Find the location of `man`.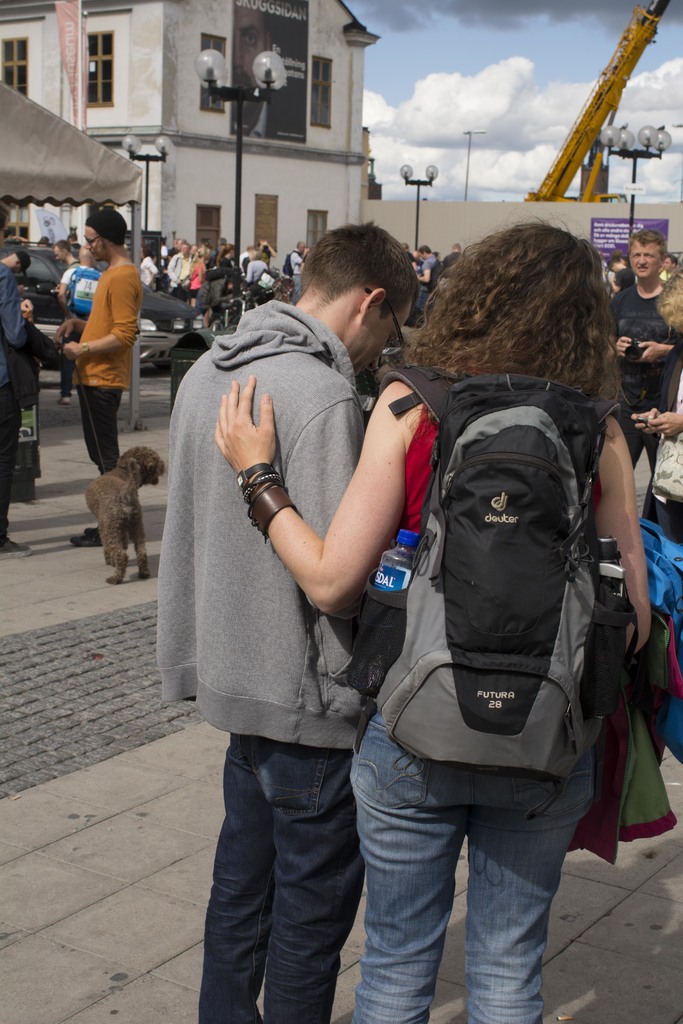
Location: select_region(175, 238, 190, 300).
